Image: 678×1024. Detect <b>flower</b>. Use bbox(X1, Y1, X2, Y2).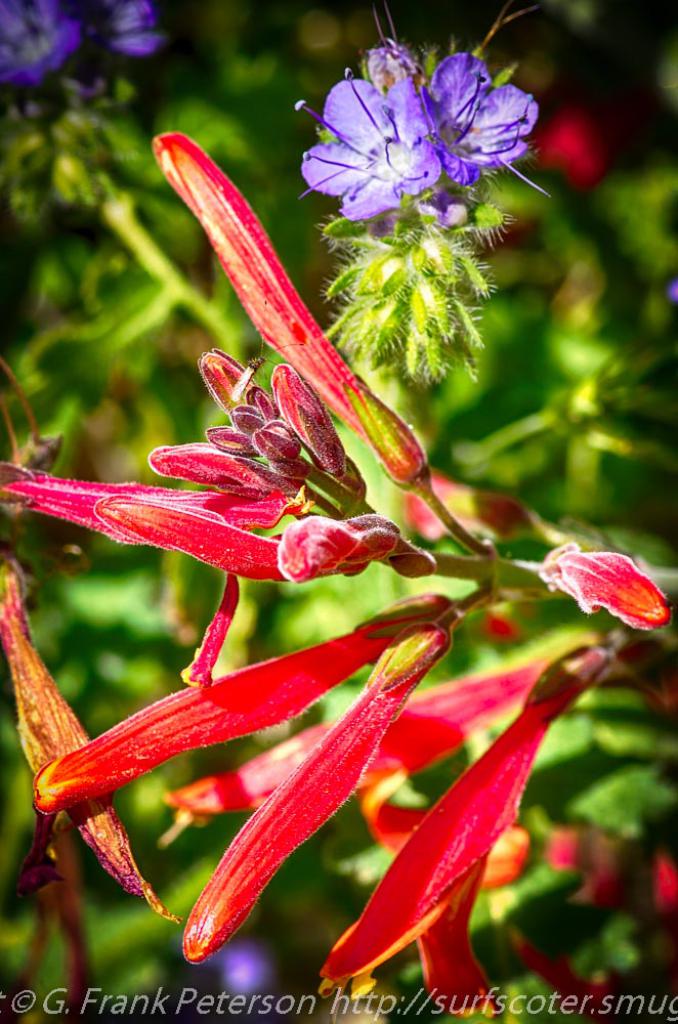
bbox(540, 118, 595, 176).
